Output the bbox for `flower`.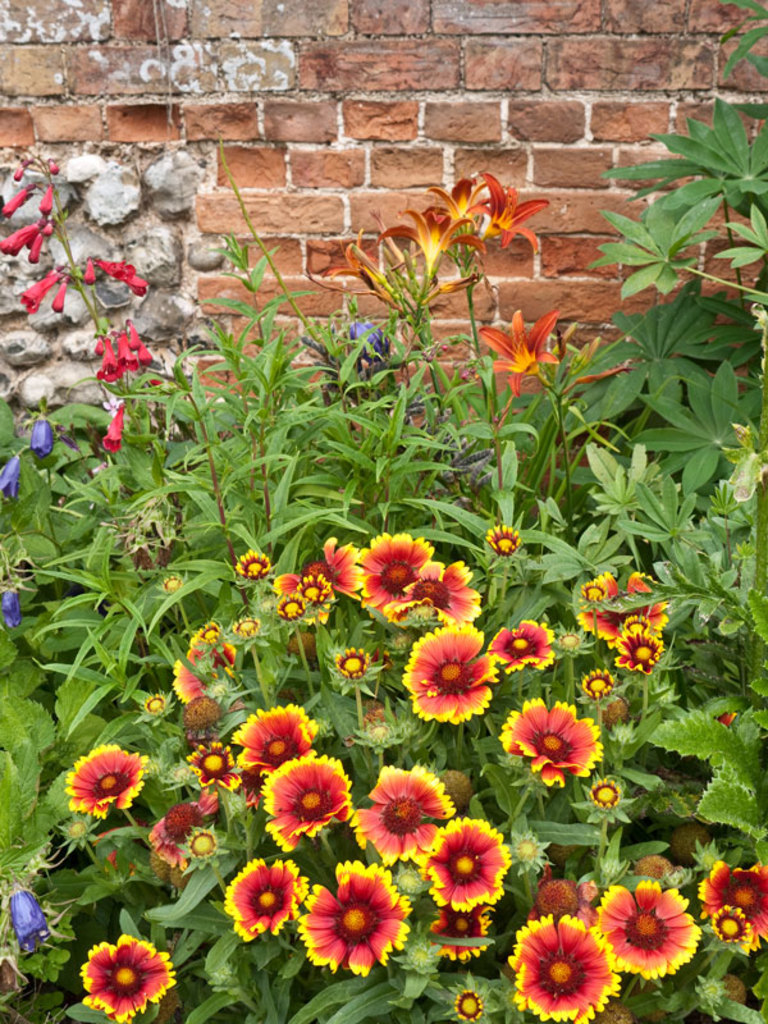
detection(358, 529, 433, 612).
